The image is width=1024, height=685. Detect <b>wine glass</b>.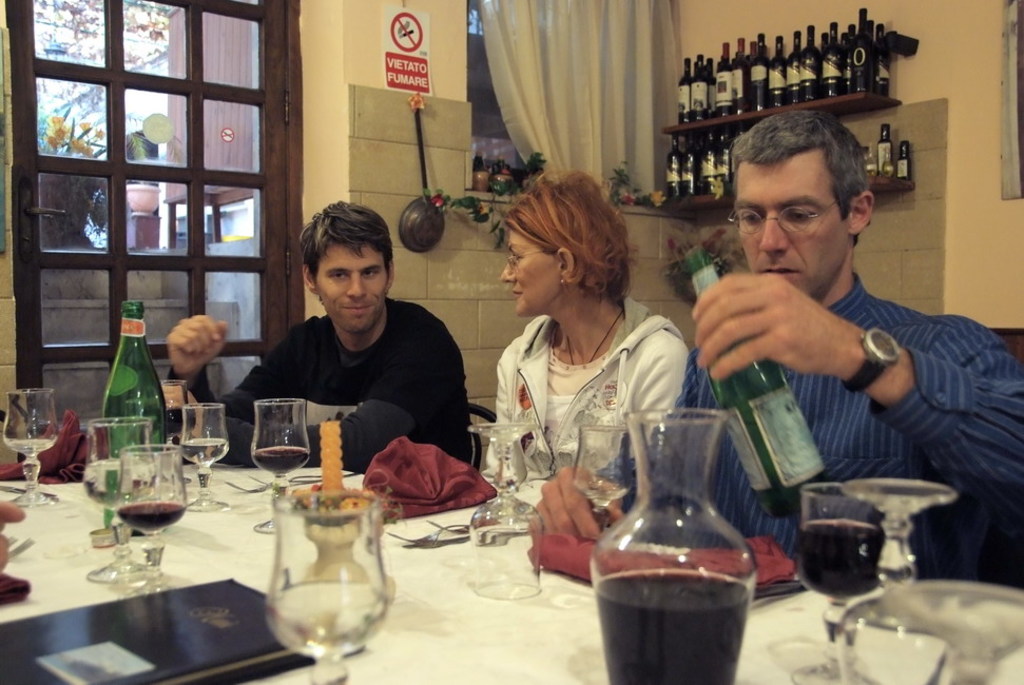
Detection: select_region(112, 443, 185, 601).
